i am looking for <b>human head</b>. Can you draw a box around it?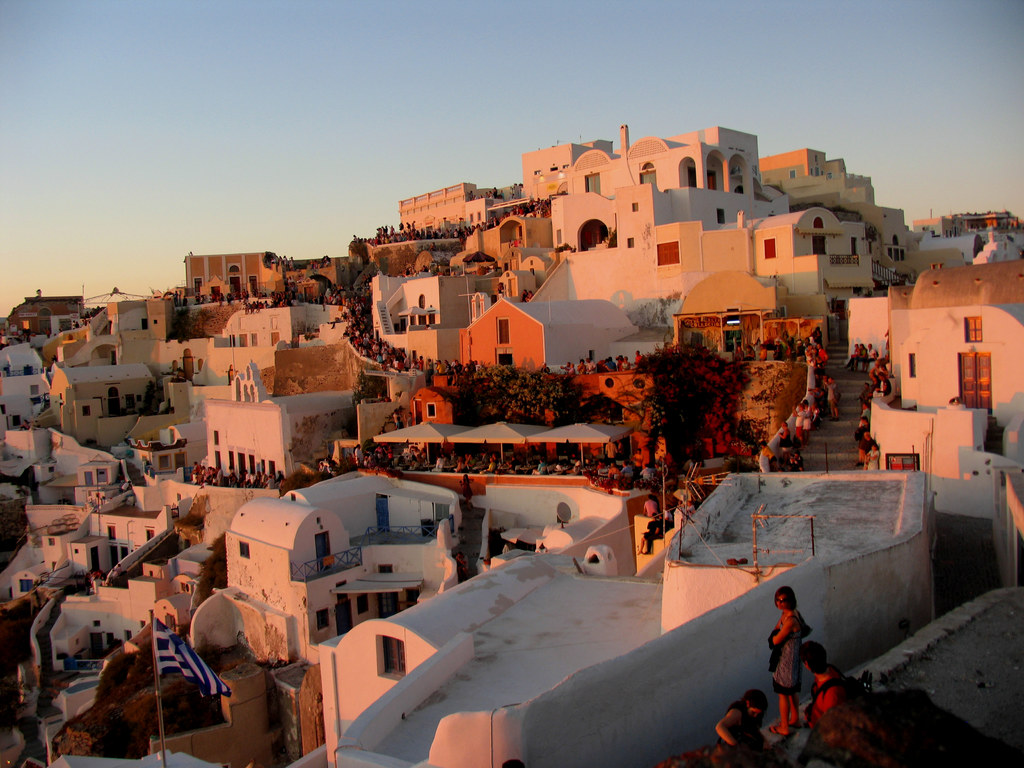
Sure, the bounding box is l=744, t=691, r=768, b=728.
